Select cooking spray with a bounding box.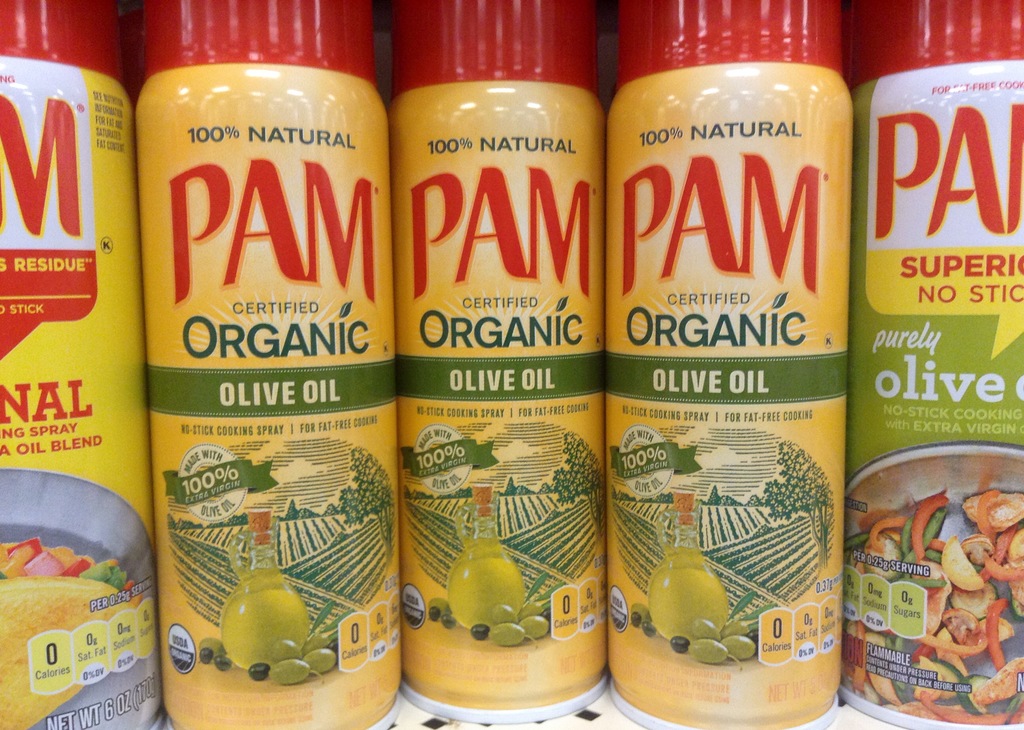
Rect(397, 0, 611, 727).
